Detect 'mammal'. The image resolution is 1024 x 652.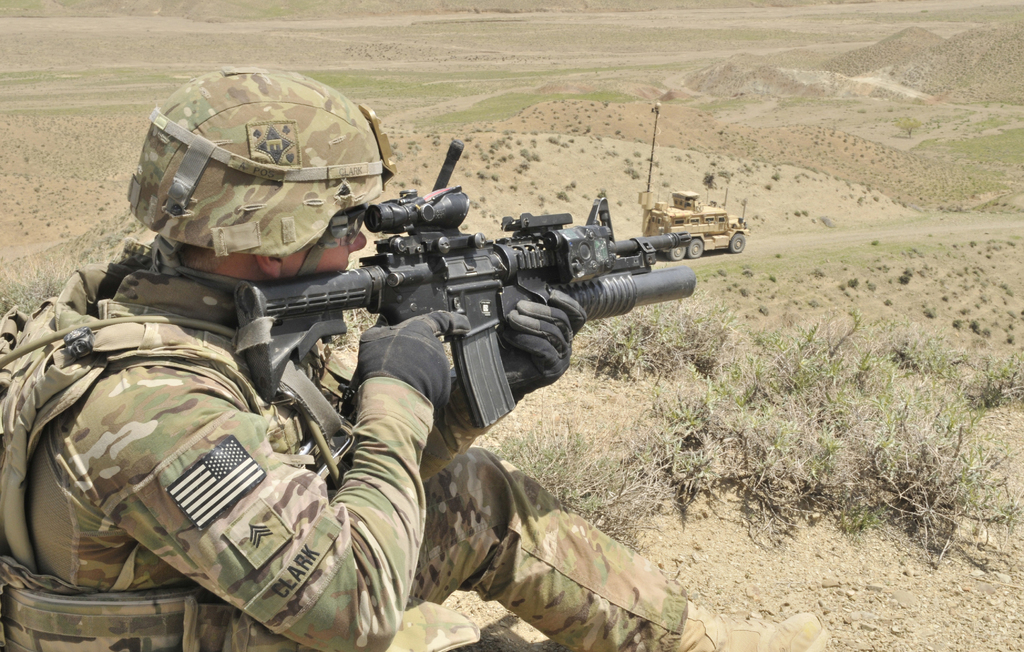
0,59,833,651.
